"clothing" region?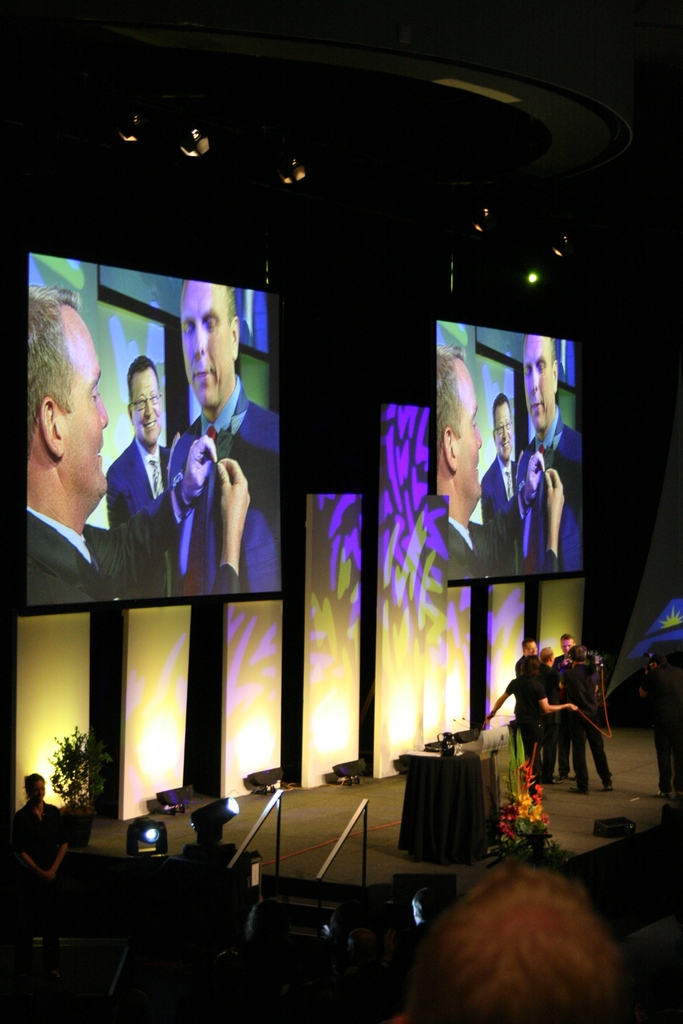
locate(19, 803, 79, 870)
